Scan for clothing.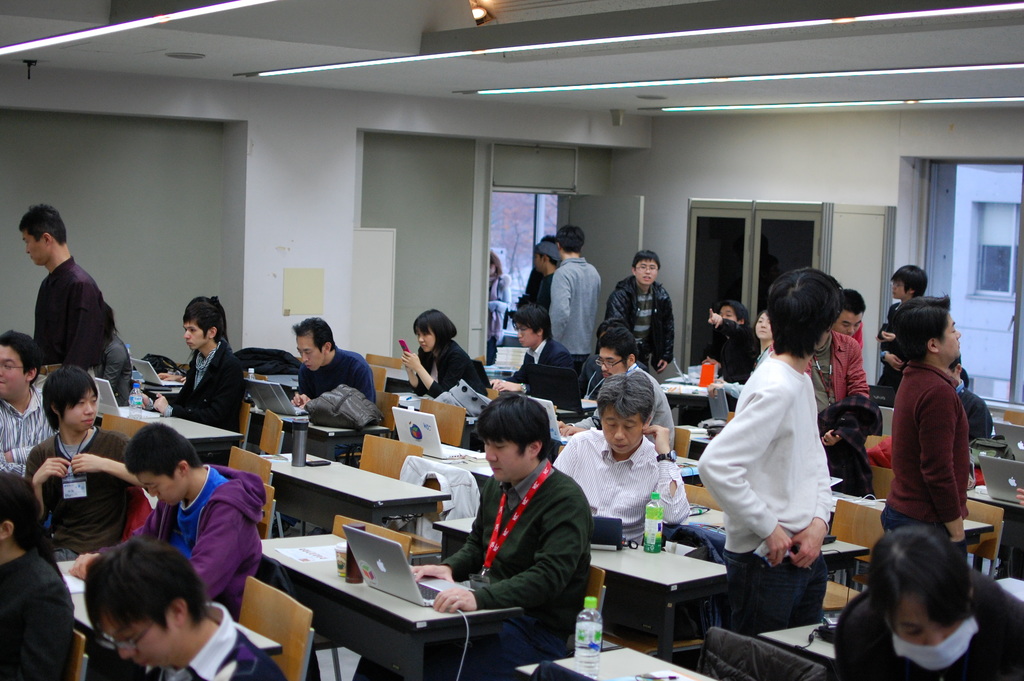
Scan result: bbox=[692, 346, 829, 619].
